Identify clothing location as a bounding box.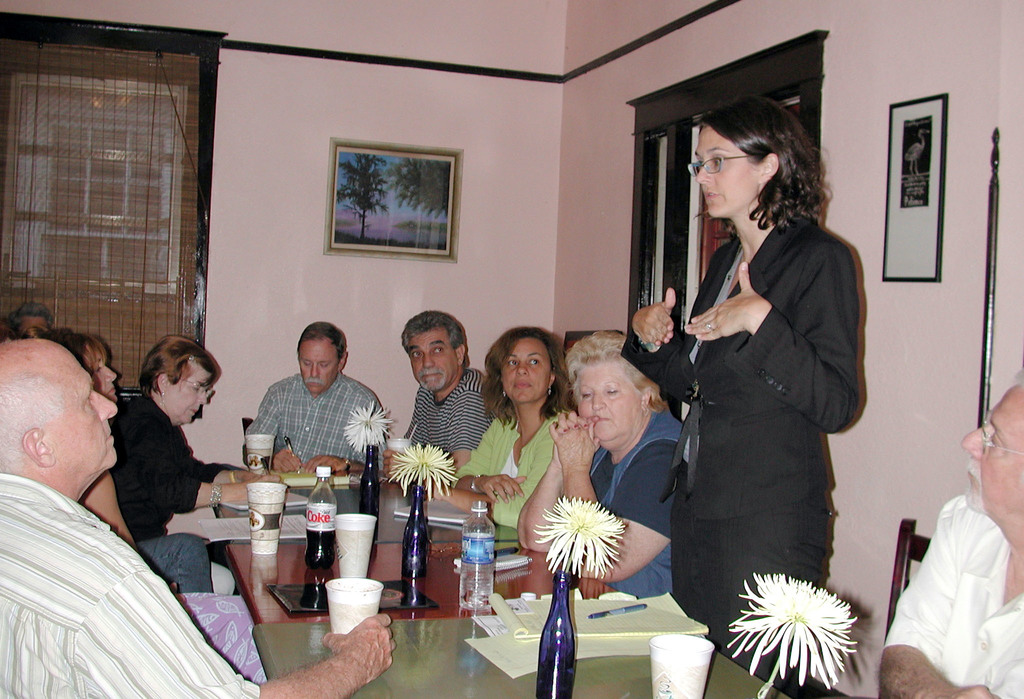
(left=452, top=412, right=577, bottom=530).
